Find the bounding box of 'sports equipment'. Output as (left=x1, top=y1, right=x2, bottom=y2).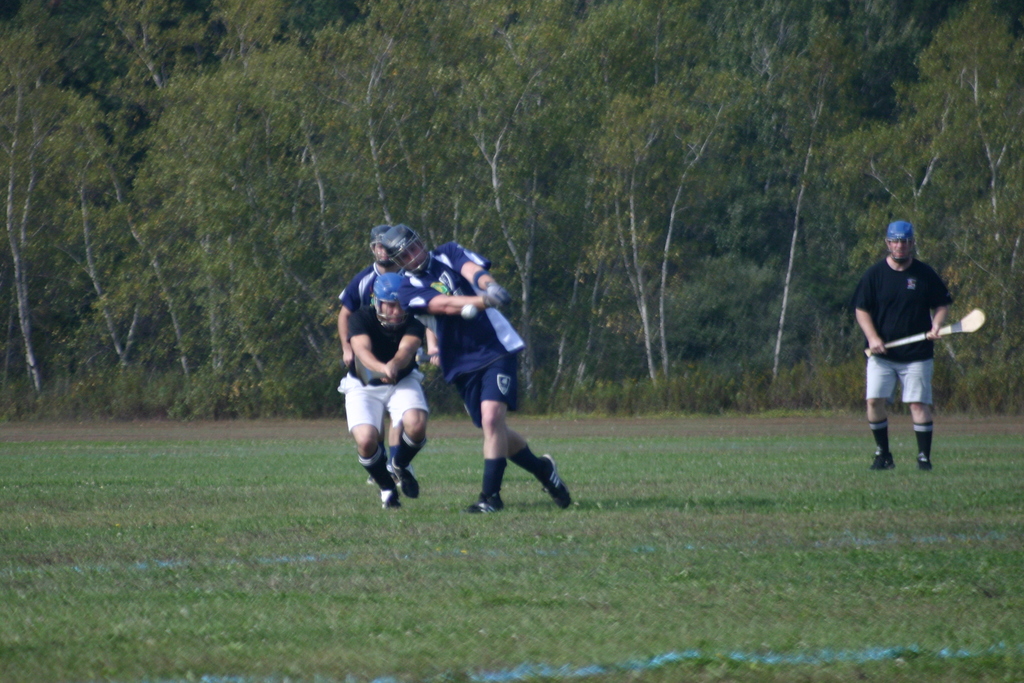
(left=536, top=457, right=571, bottom=509).
